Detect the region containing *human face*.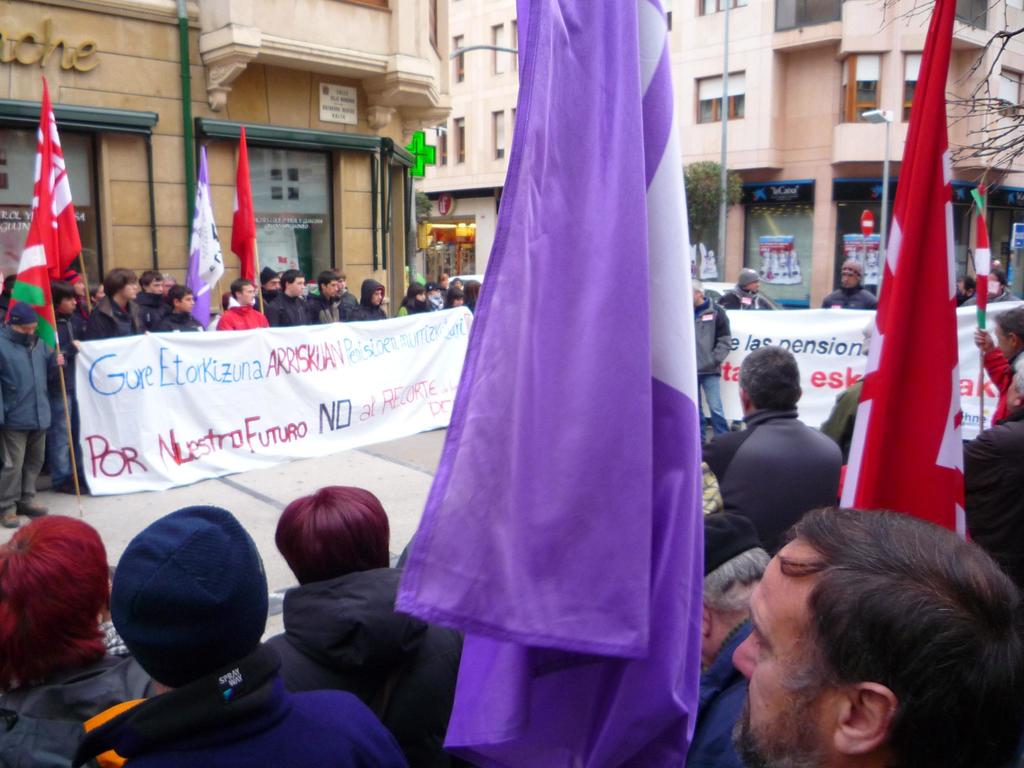
(x1=719, y1=519, x2=845, y2=767).
